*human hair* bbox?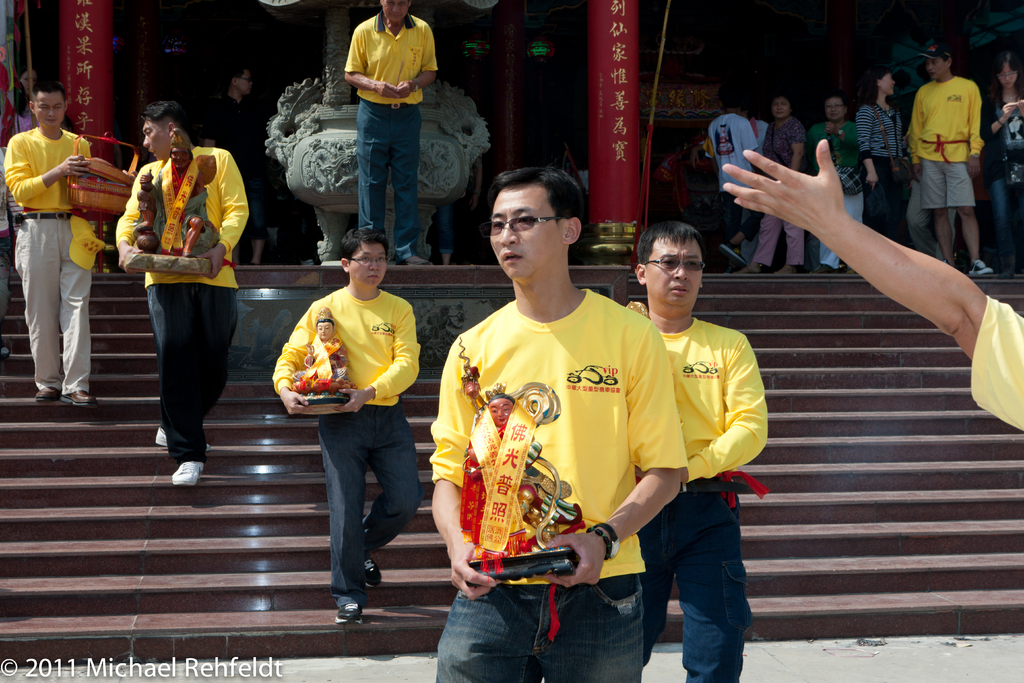
<region>12, 65, 34, 120</region>
